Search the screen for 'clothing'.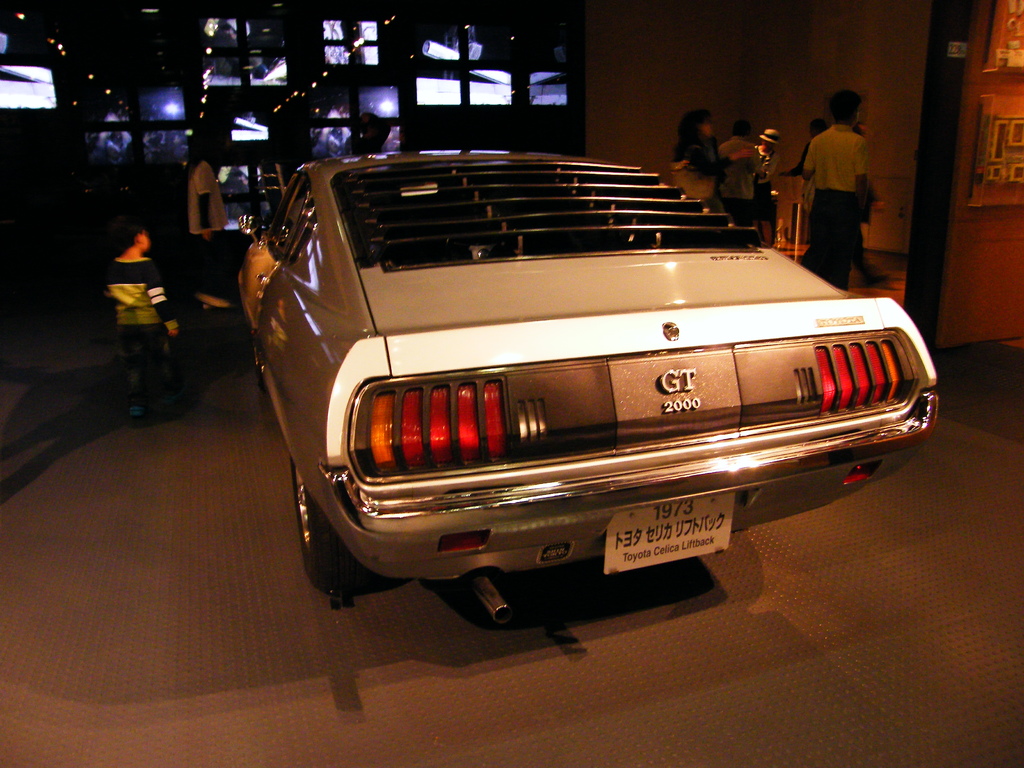
Found at (x1=754, y1=146, x2=790, y2=237).
